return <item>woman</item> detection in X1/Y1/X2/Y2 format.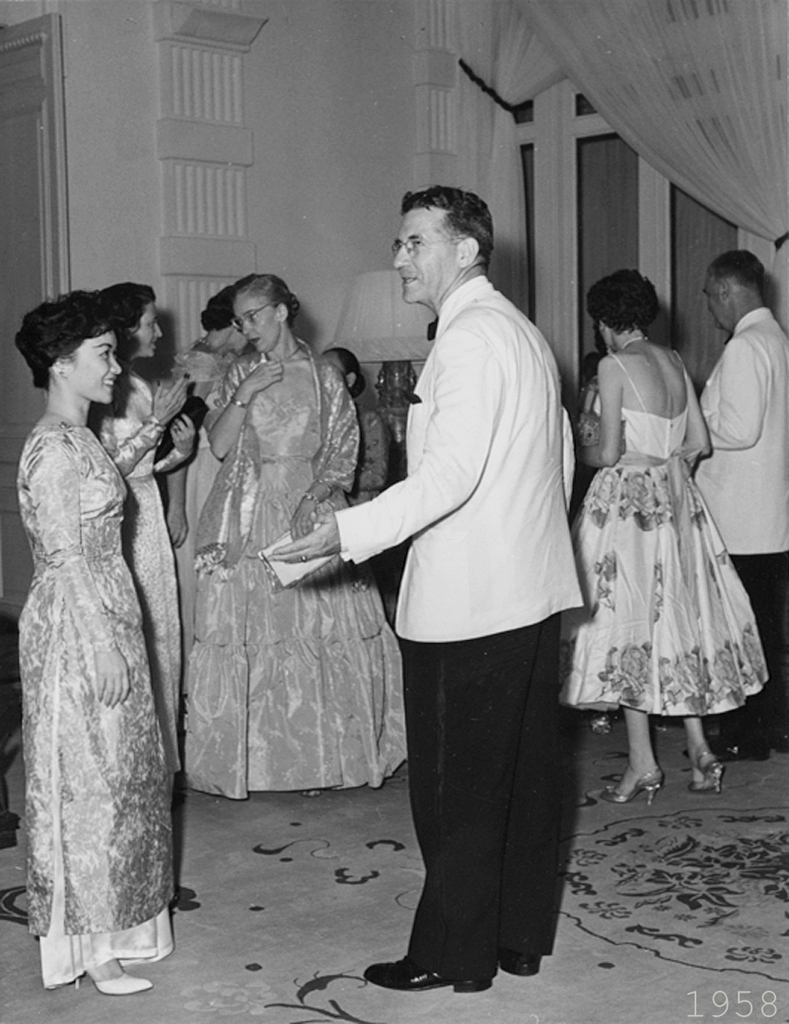
172/269/427/806.
